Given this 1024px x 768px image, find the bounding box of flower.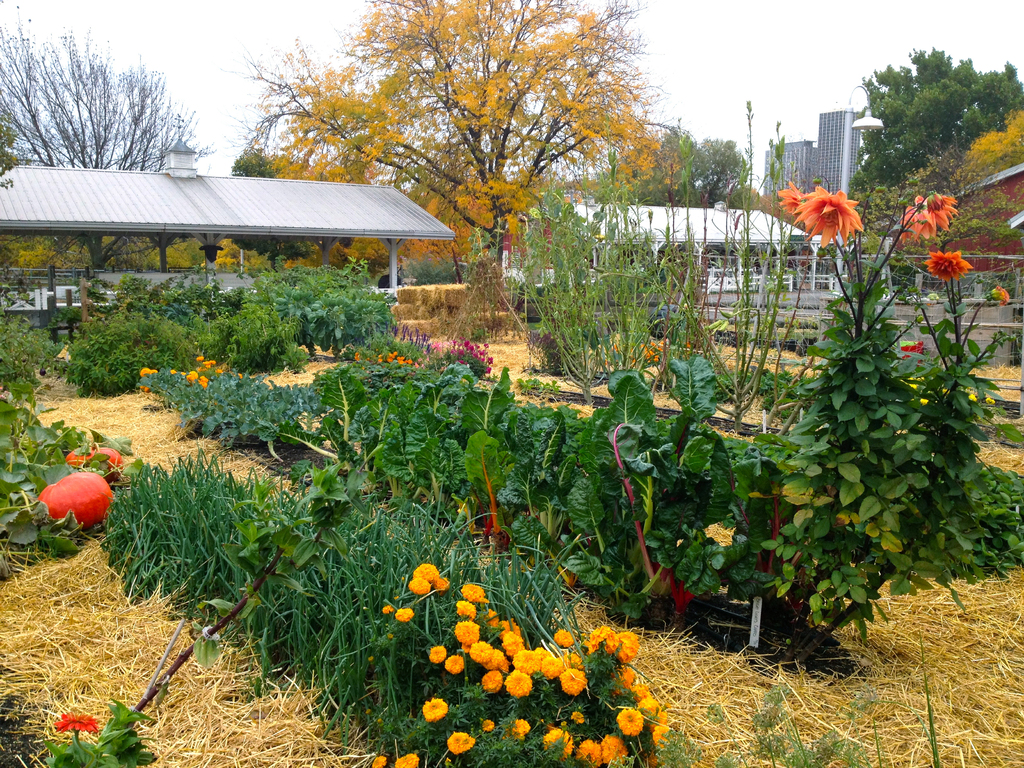
<bbox>794, 187, 865, 246</bbox>.
